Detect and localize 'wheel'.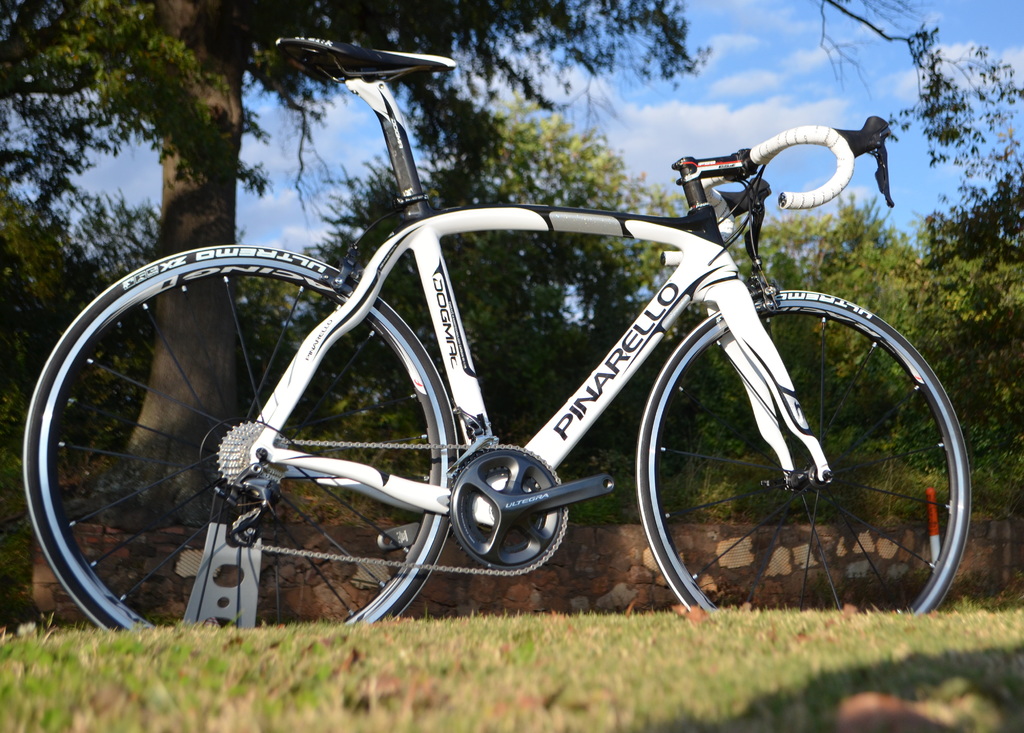
Localized at 442 448 561 568.
